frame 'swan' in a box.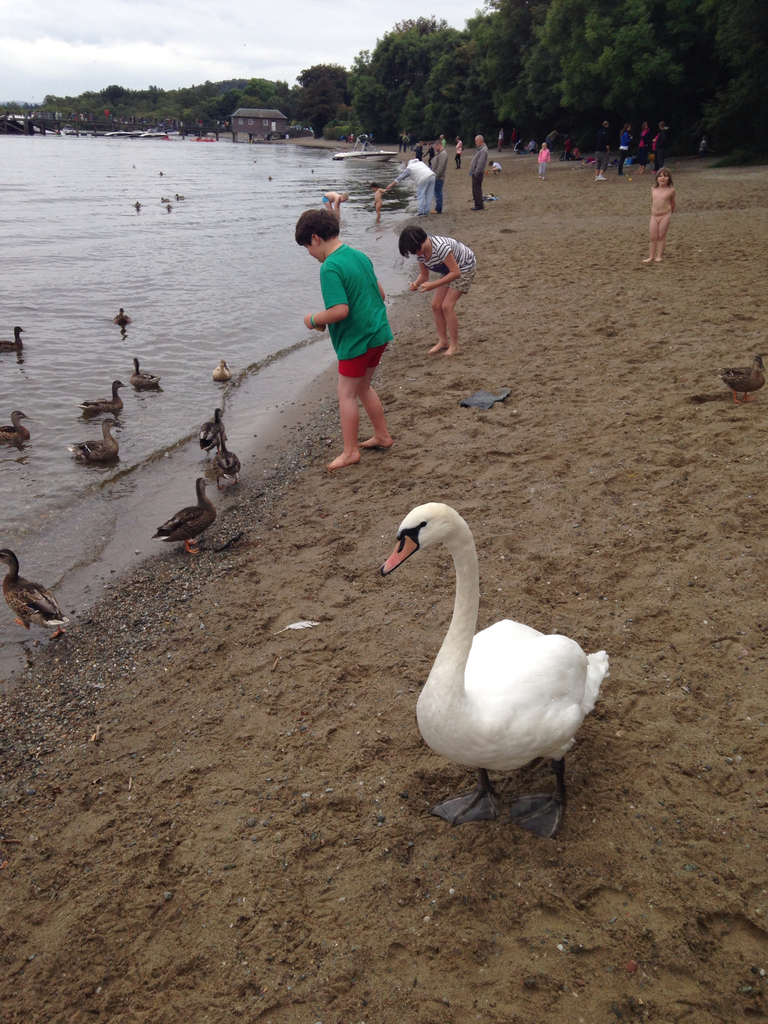
[125, 356, 160, 385].
